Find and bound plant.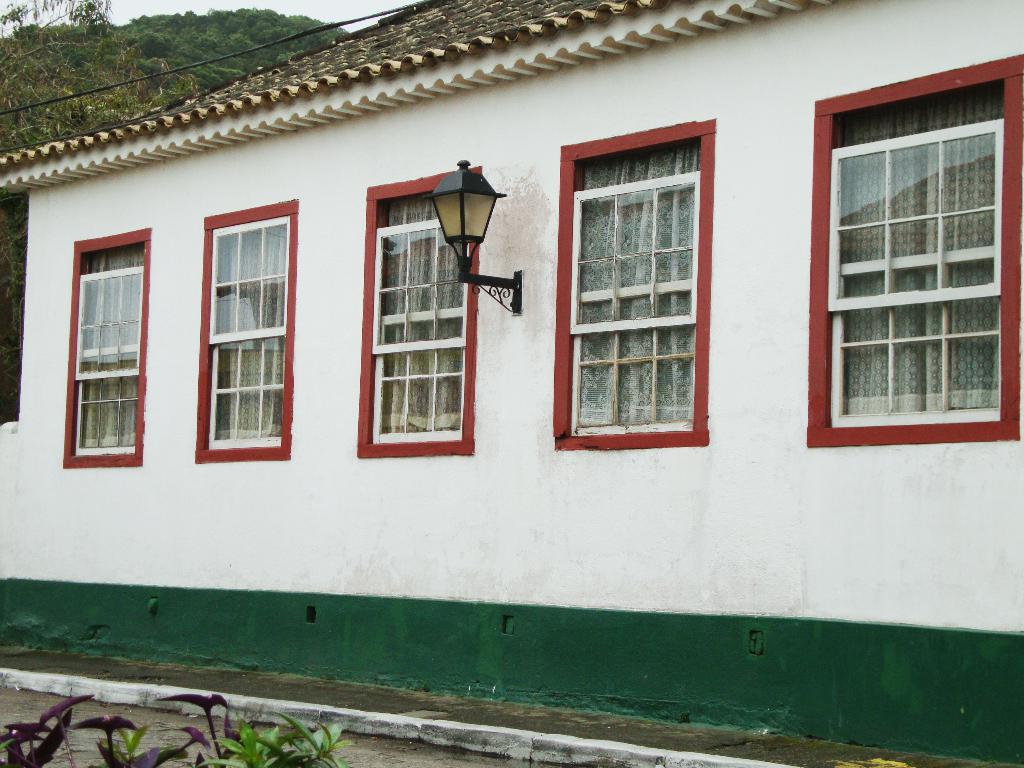
Bound: <region>102, 722, 157, 767</region>.
